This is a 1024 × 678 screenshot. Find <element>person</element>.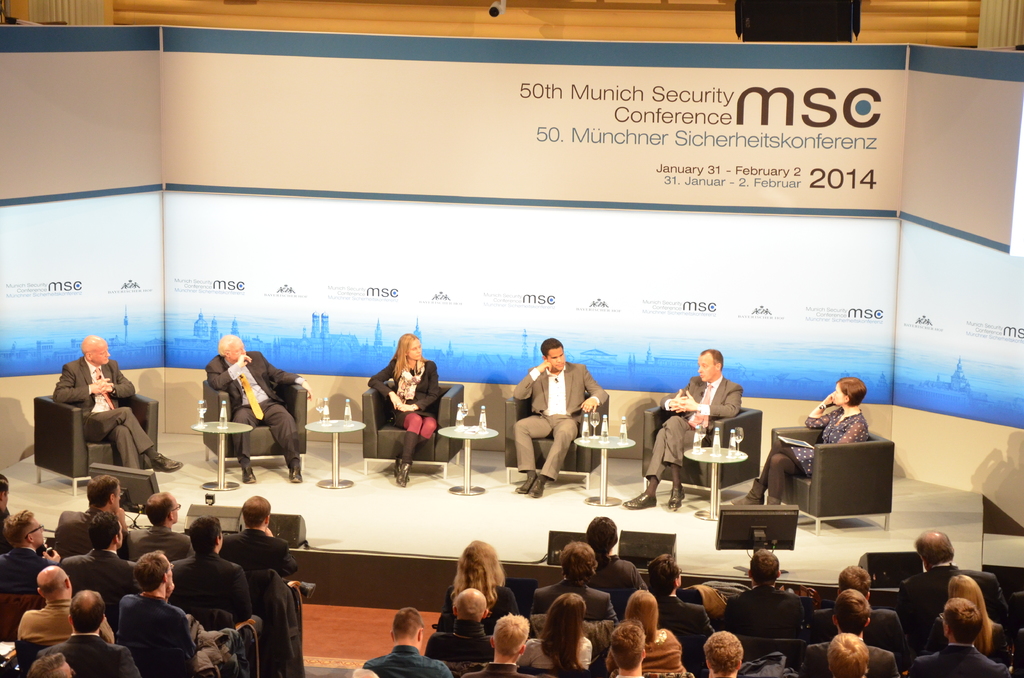
Bounding box: 0/506/60/602.
